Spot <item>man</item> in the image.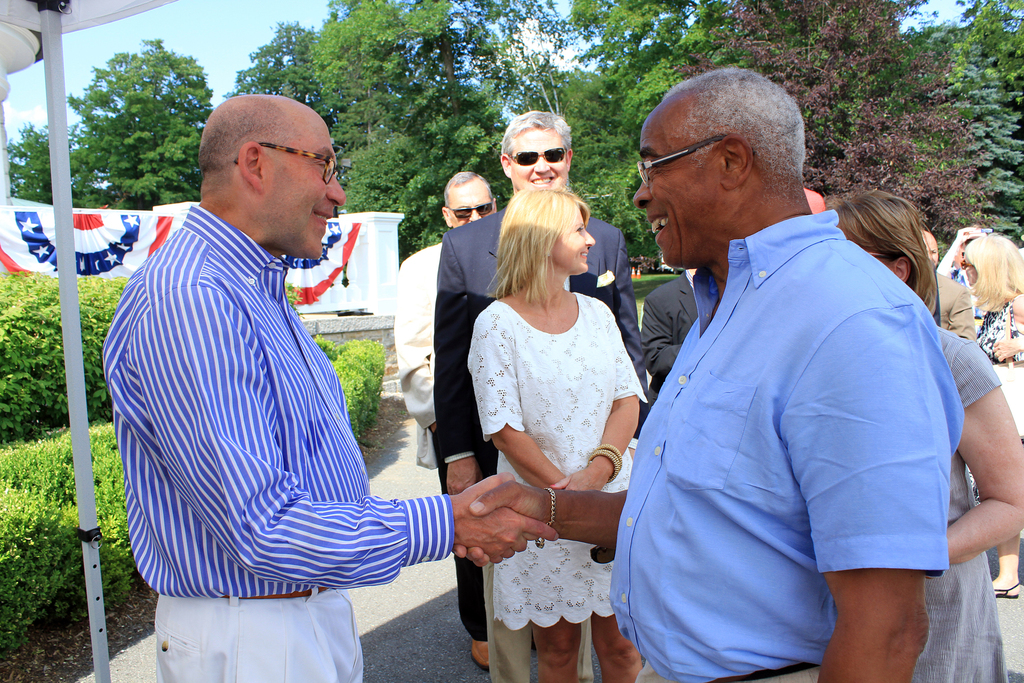
<item>man</item> found at <bbox>394, 165, 502, 670</bbox>.
